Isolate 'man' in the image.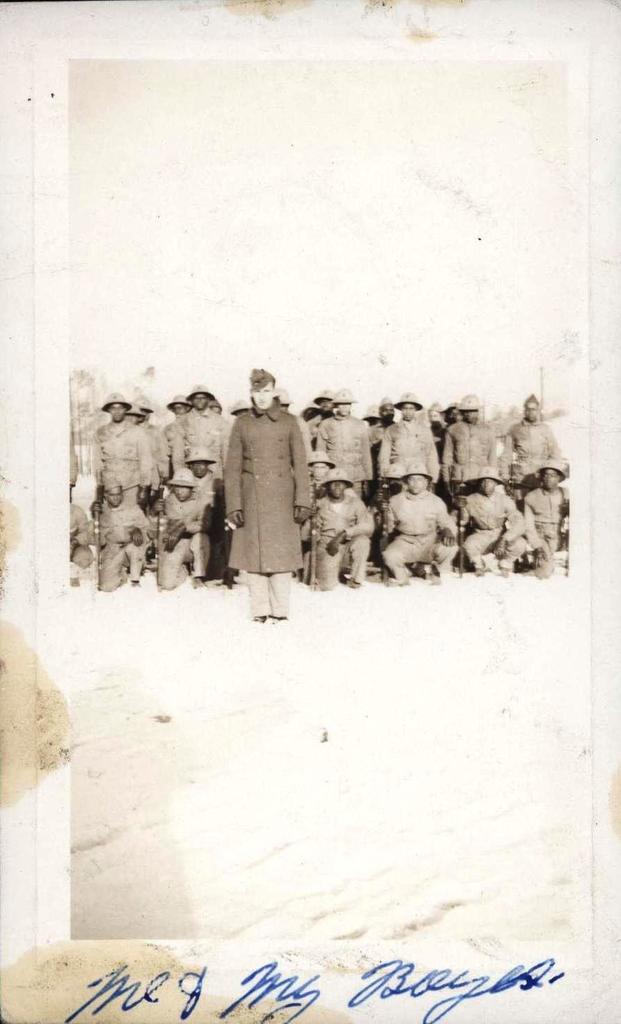
Isolated region: l=309, t=384, r=374, b=507.
